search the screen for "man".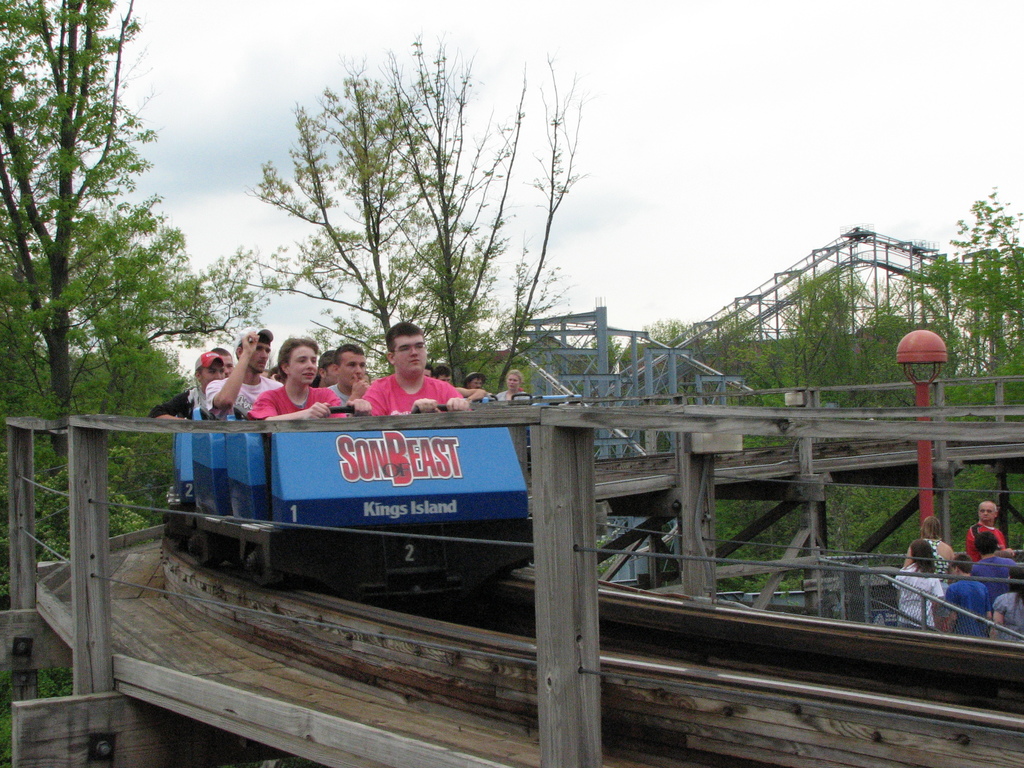
Found at bbox(345, 339, 447, 424).
